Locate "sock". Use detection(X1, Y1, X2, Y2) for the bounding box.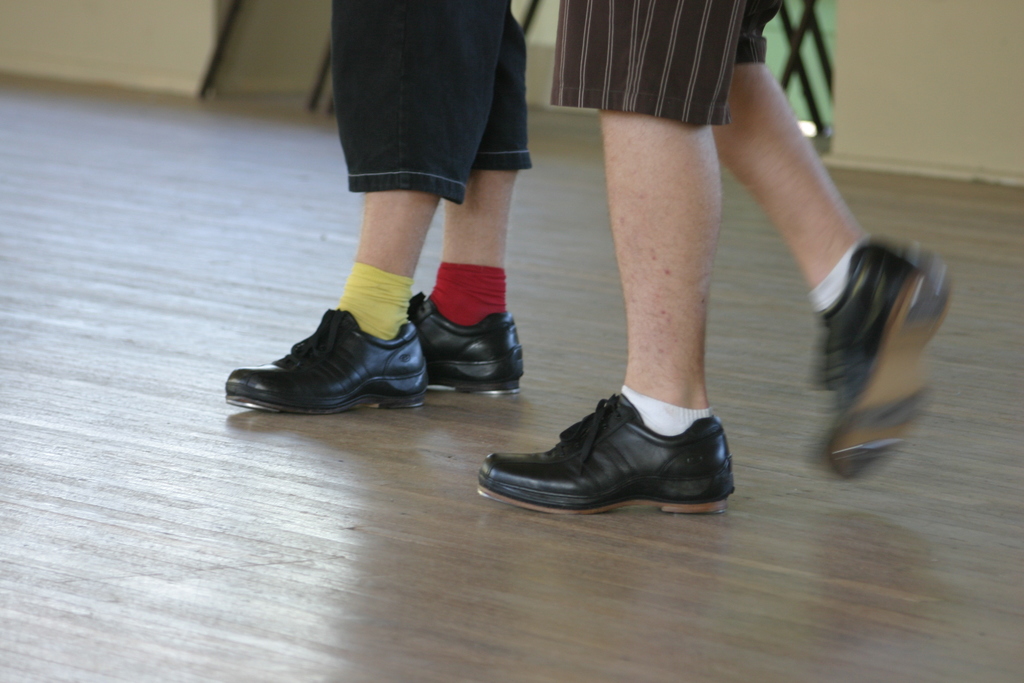
detection(429, 264, 506, 325).
